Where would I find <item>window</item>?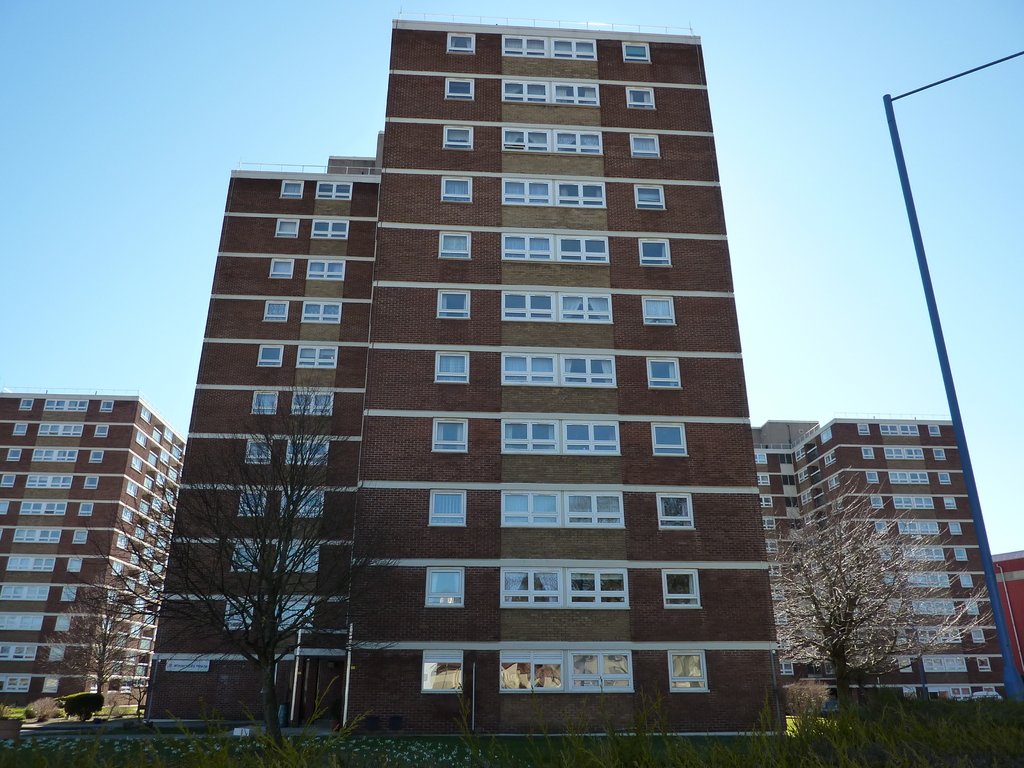
At BBox(653, 428, 682, 452).
